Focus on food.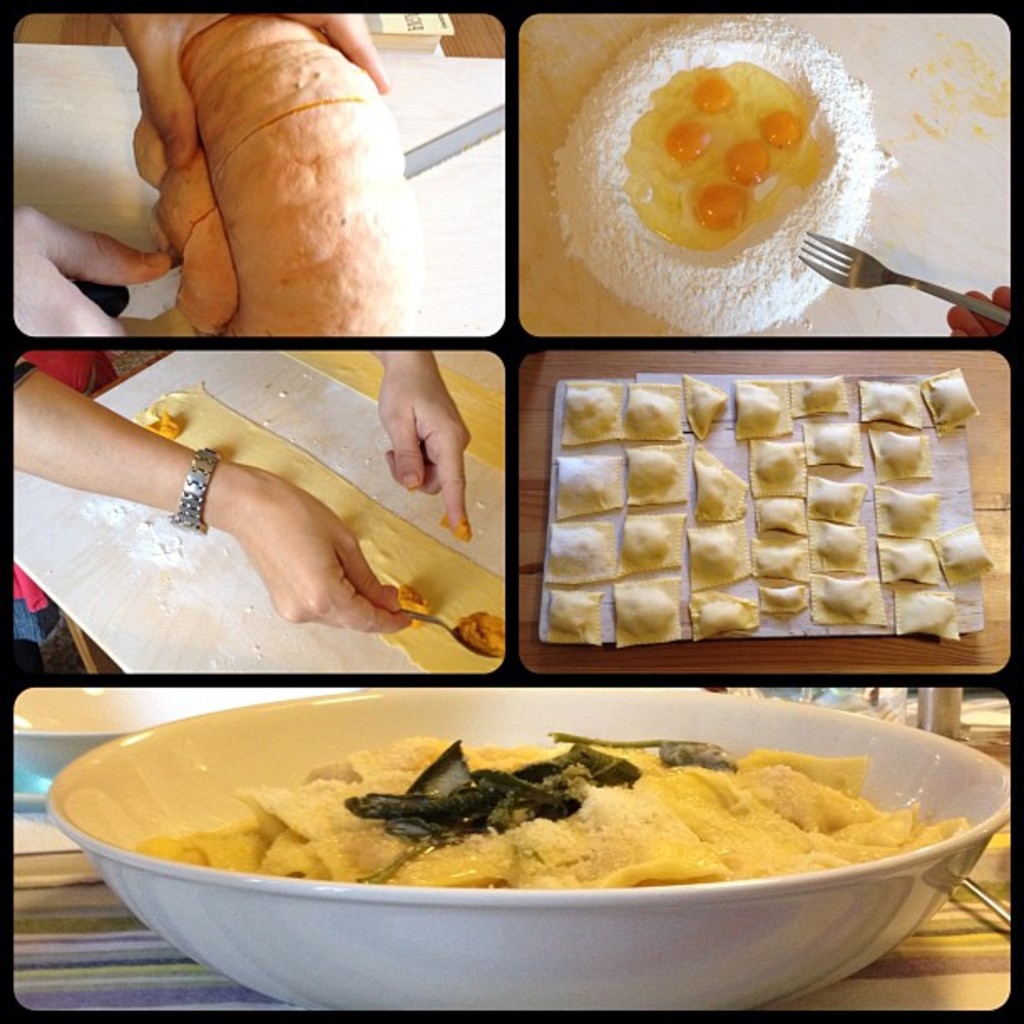
Focused at bbox=(791, 376, 847, 420).
